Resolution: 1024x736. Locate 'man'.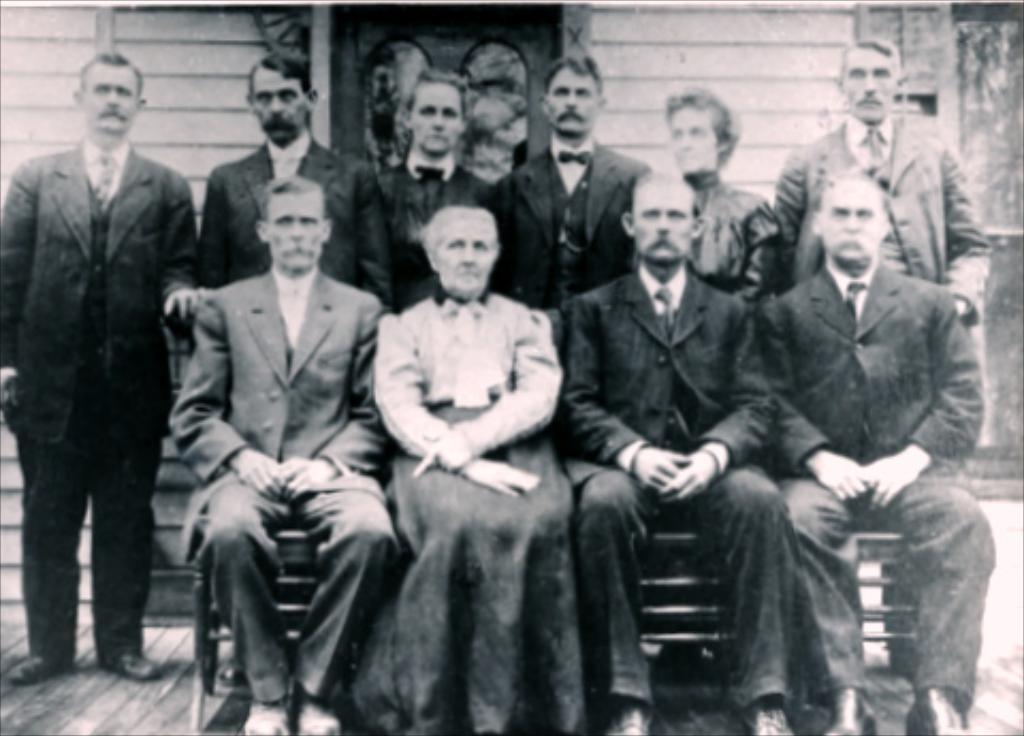
201:47:403:288.
